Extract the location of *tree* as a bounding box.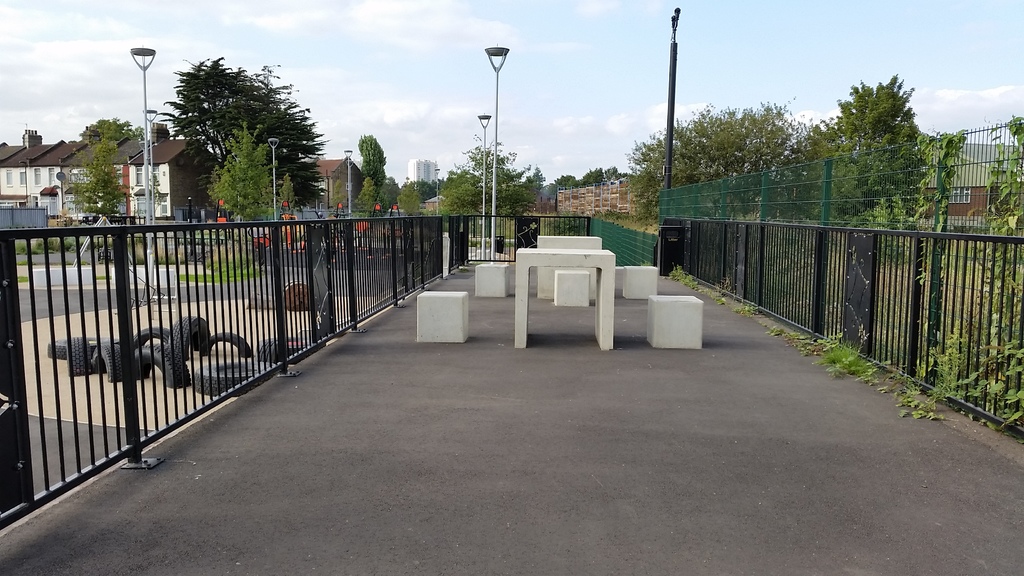
425, 164, 481, 227.
